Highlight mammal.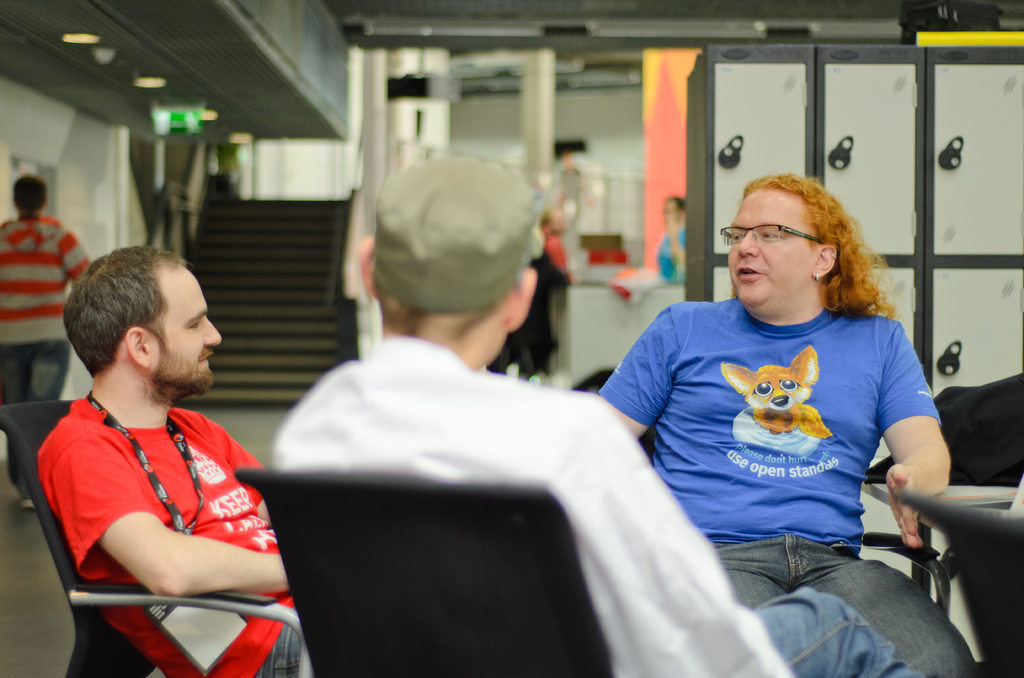
Highlighted region: {"left": 487, "top": 211, "right": 582, "bottom": 386}.
